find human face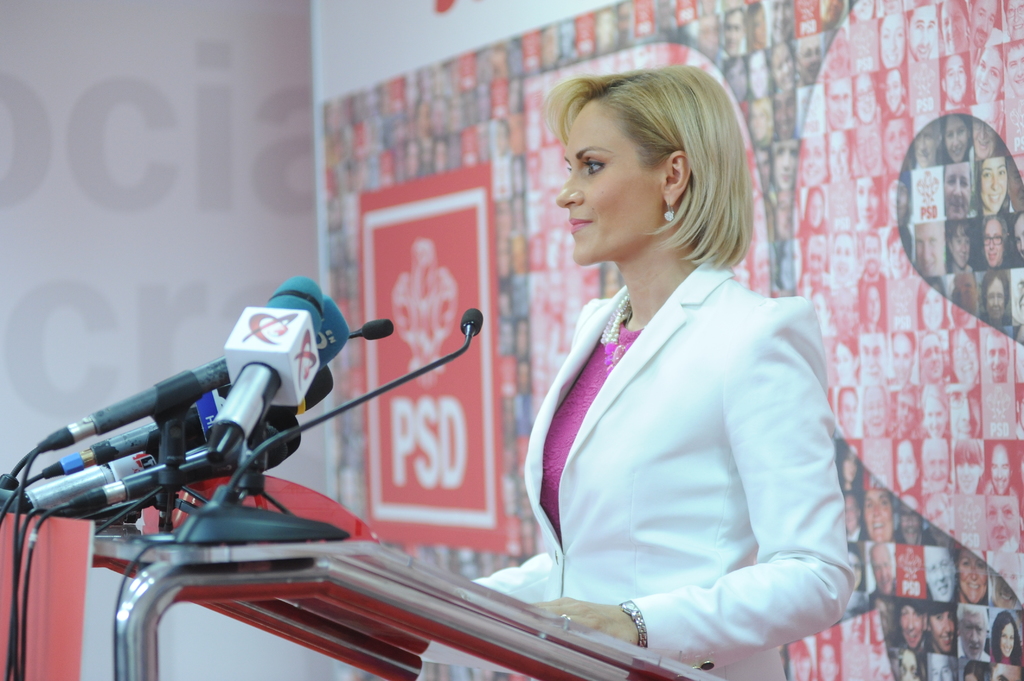
<bbox>556, 104, 660, 264</bbox>
